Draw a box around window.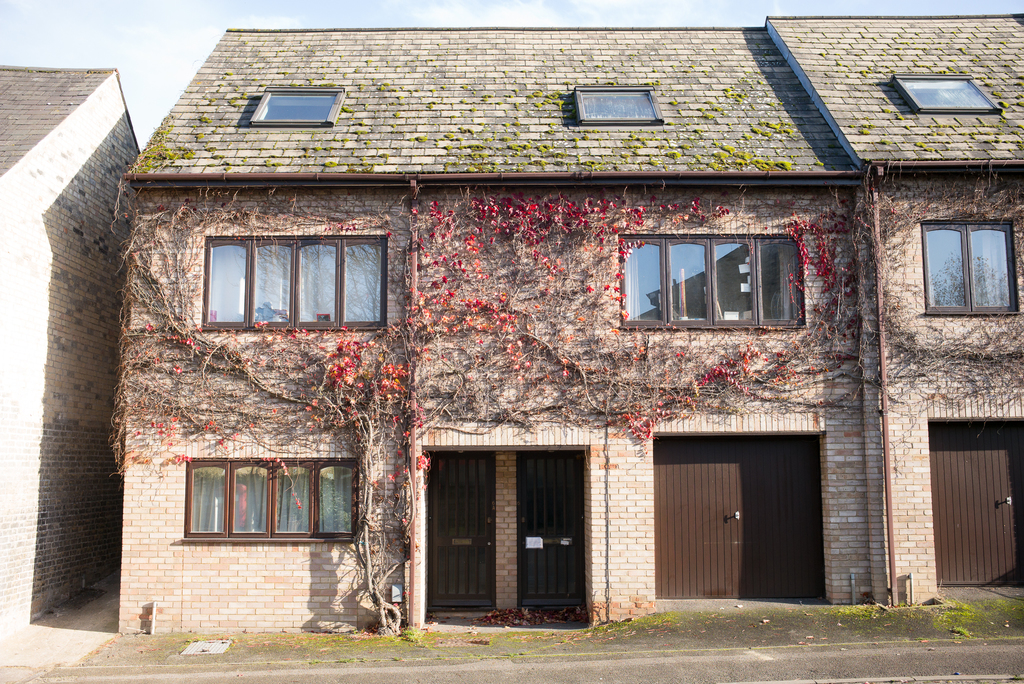
select_region(616, 227, 810, 329).
